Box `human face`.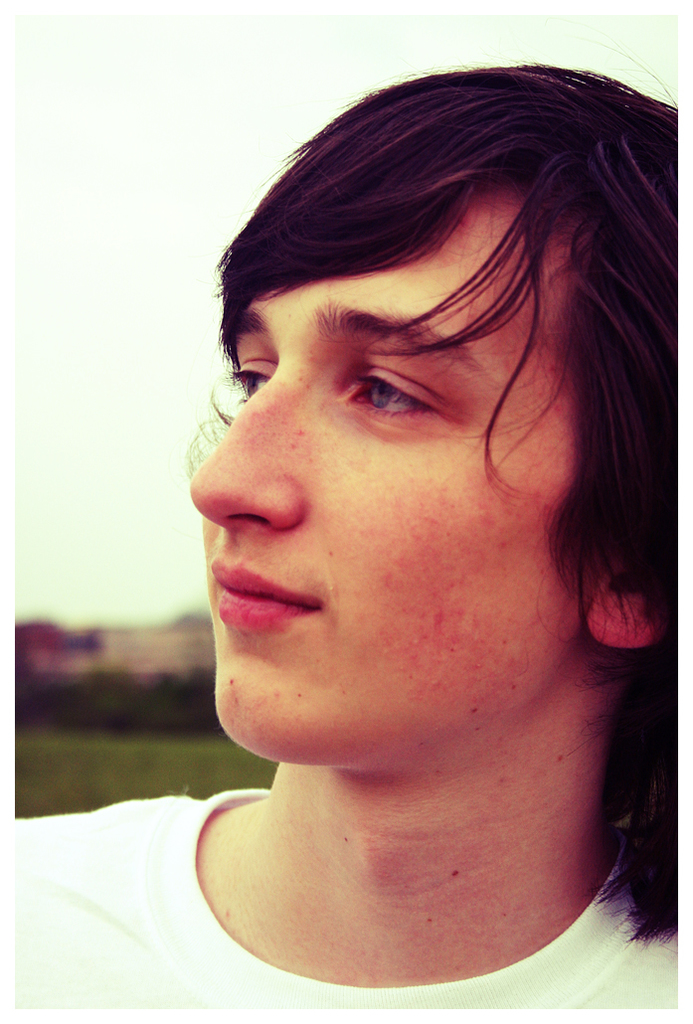
(186,181,590,759).
